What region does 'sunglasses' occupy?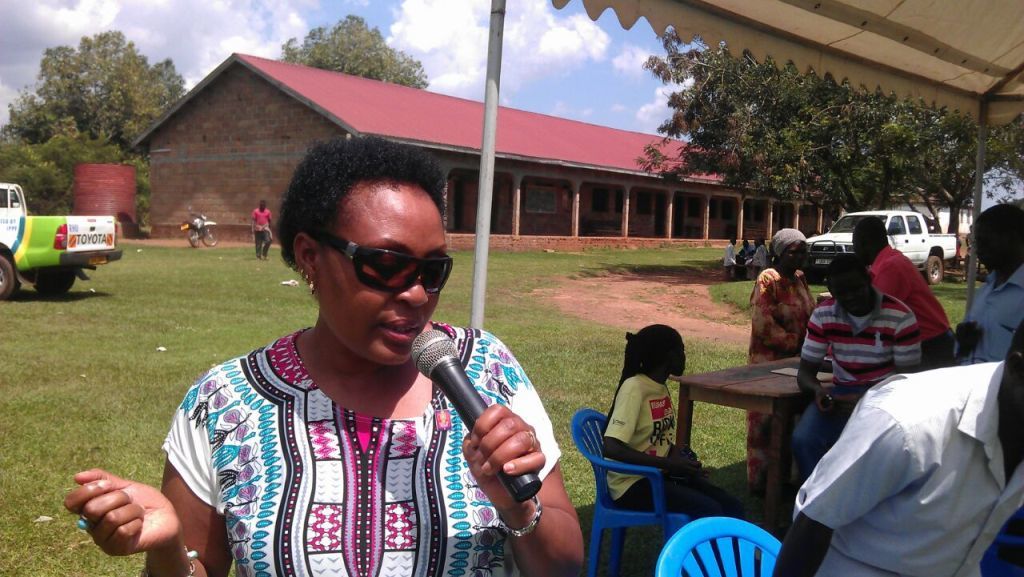
(x1=291, y1=228, x2=451, y2=295).
